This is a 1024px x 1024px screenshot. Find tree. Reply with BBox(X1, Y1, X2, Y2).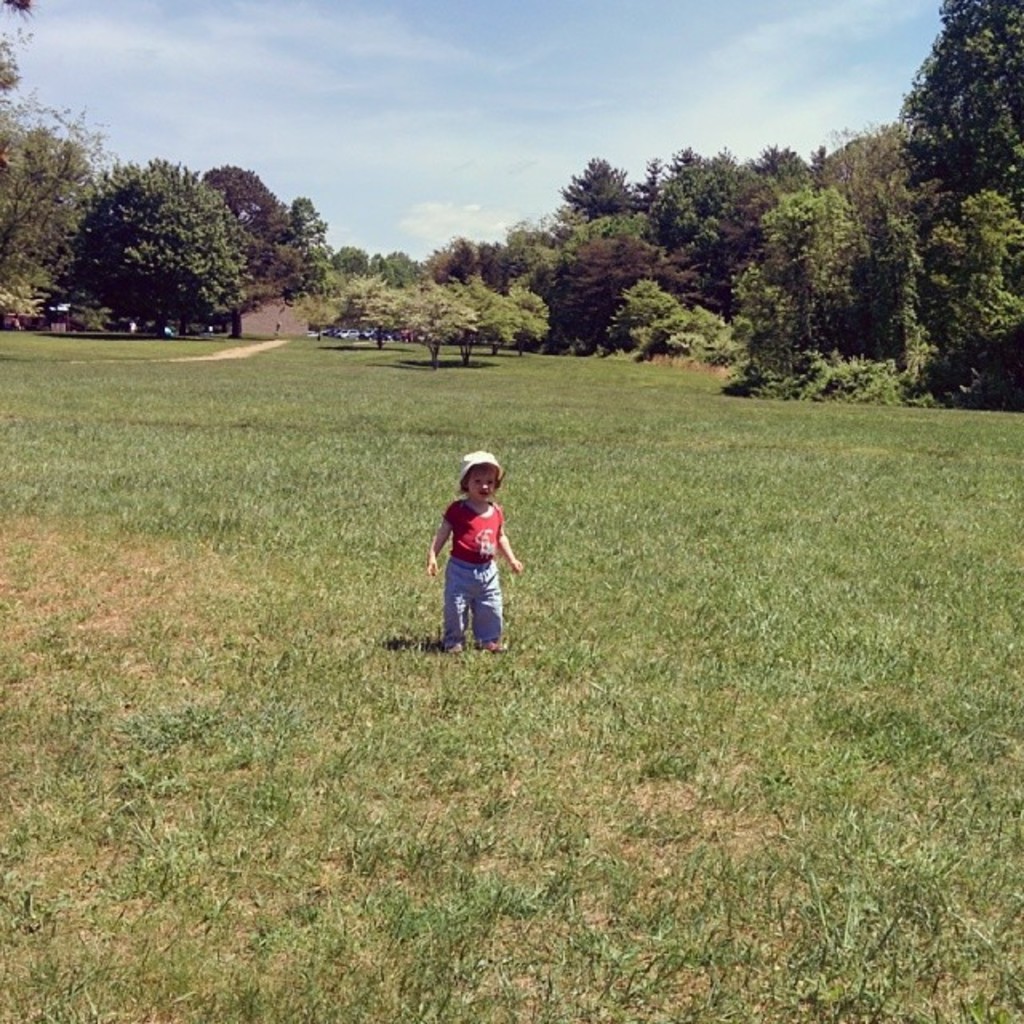
BBox(277, 192, 333, 301).
